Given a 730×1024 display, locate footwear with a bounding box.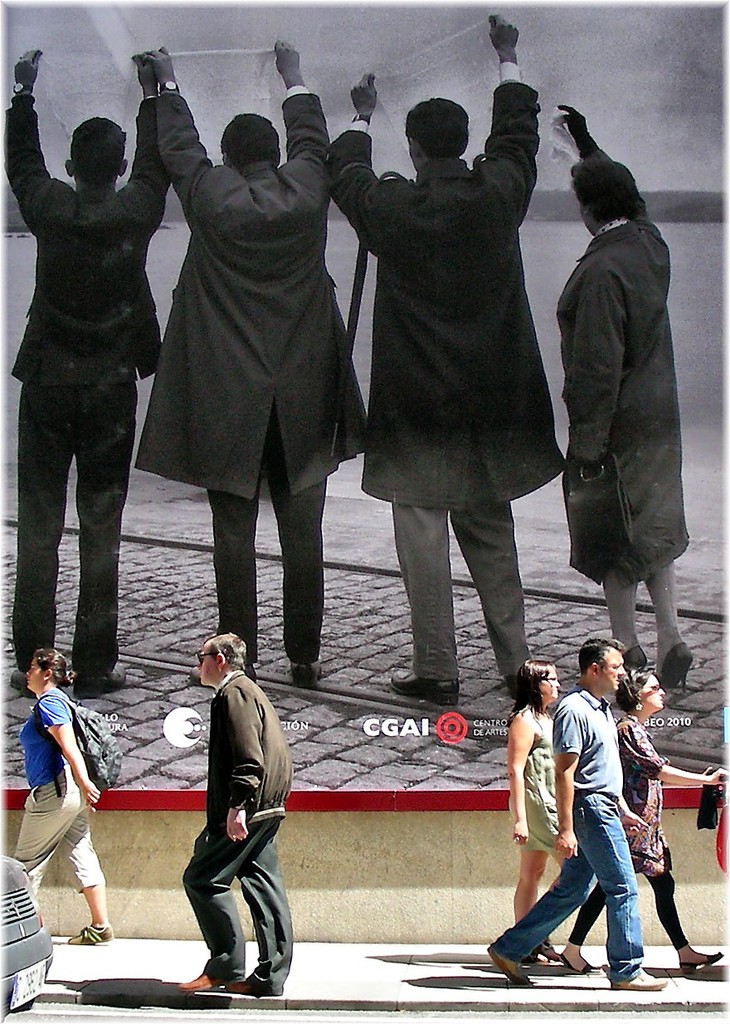
Located: 179, 968, 221, 990.
